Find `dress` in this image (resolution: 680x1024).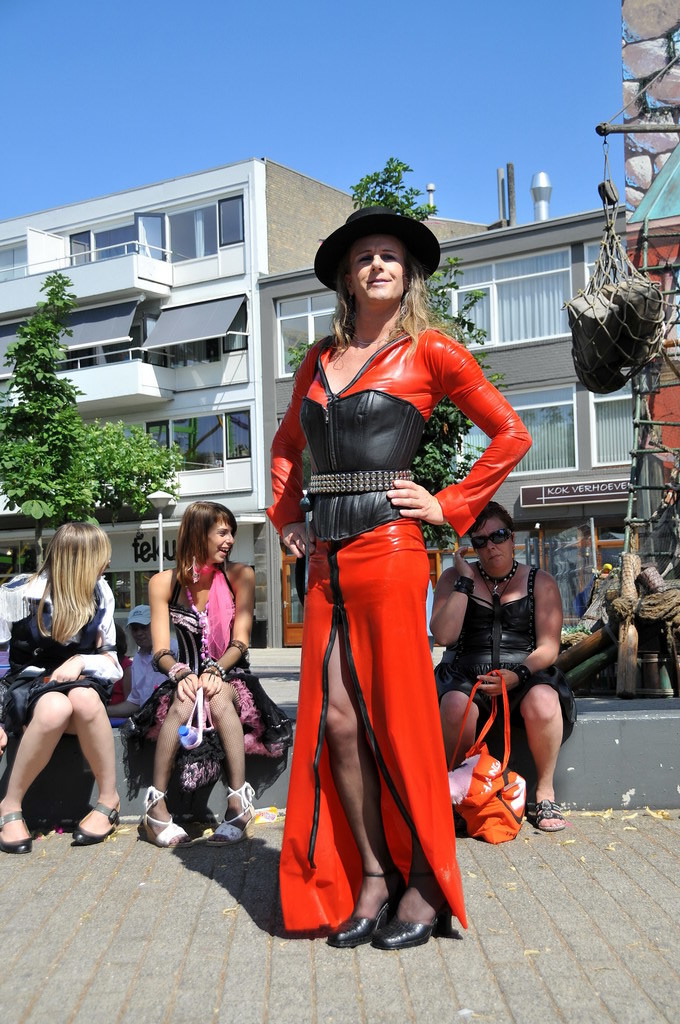
[left=144, top=565, right=292, bottom=827].
